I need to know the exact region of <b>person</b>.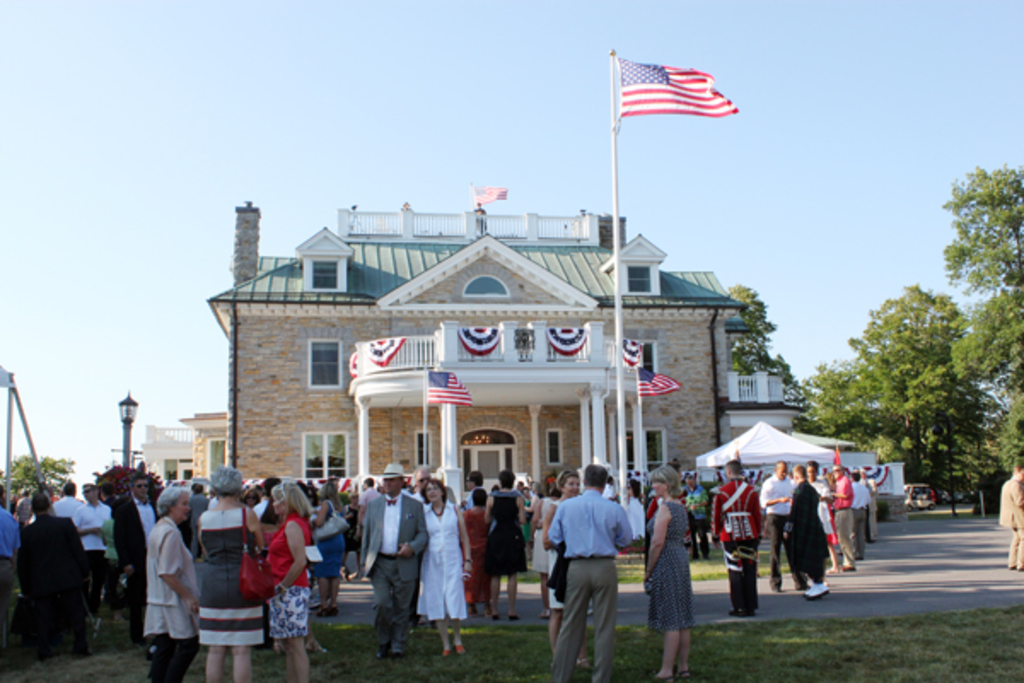
Region: 80/483/108/613.
